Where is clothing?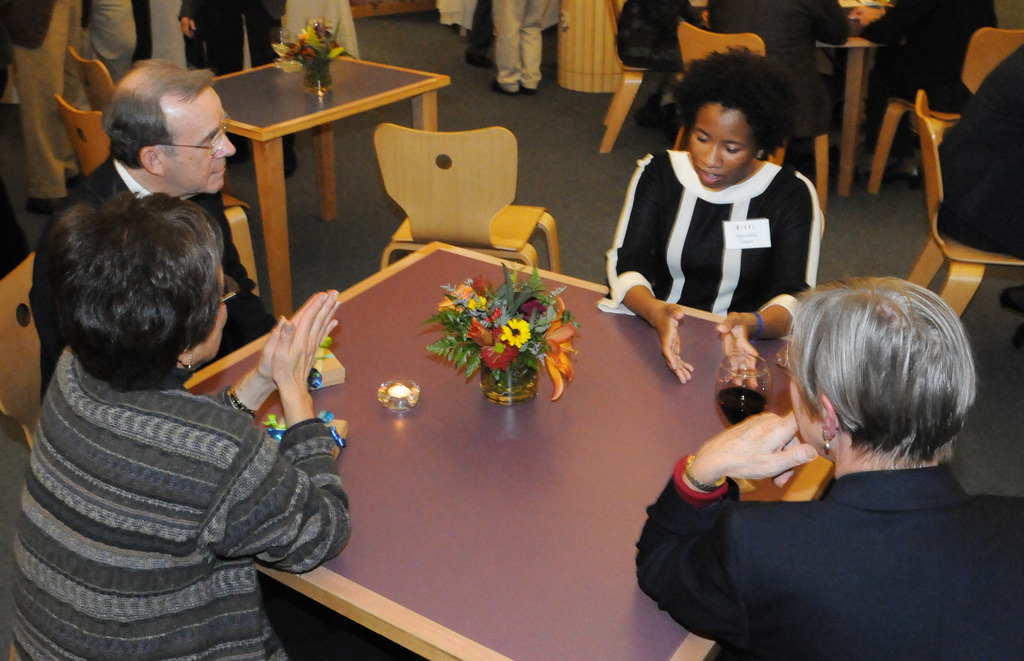
locate(35, 157, 294, 406).
